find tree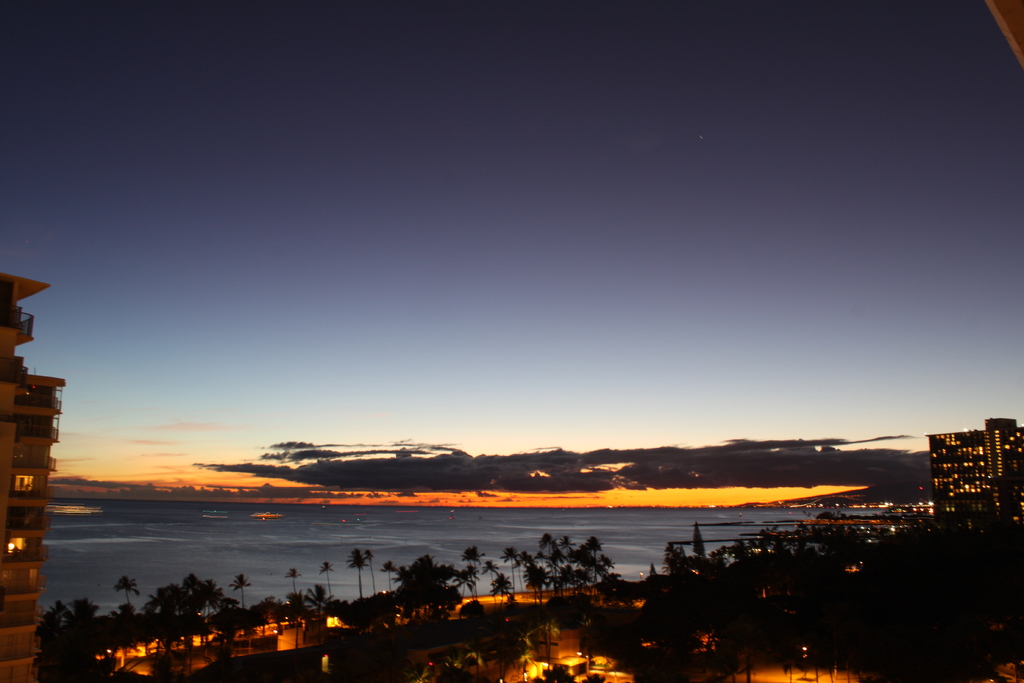
x1=582, y1=534, x2=600, y2=587
